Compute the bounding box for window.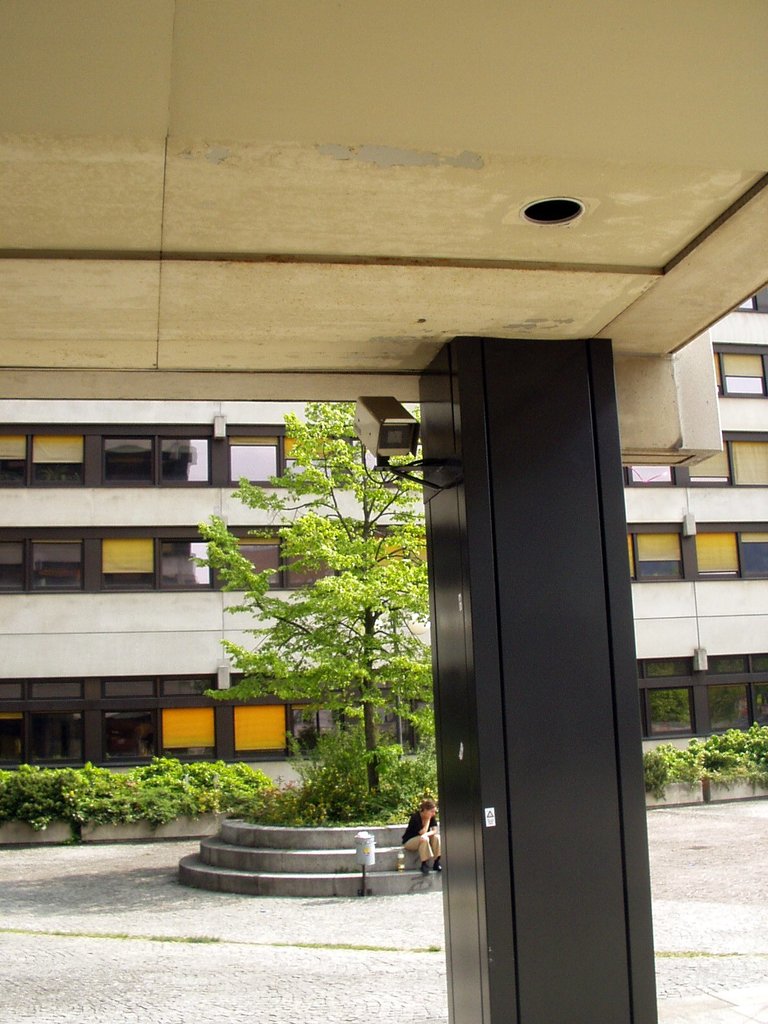
<bbox>682, 435, 765, 483</bbox>.
